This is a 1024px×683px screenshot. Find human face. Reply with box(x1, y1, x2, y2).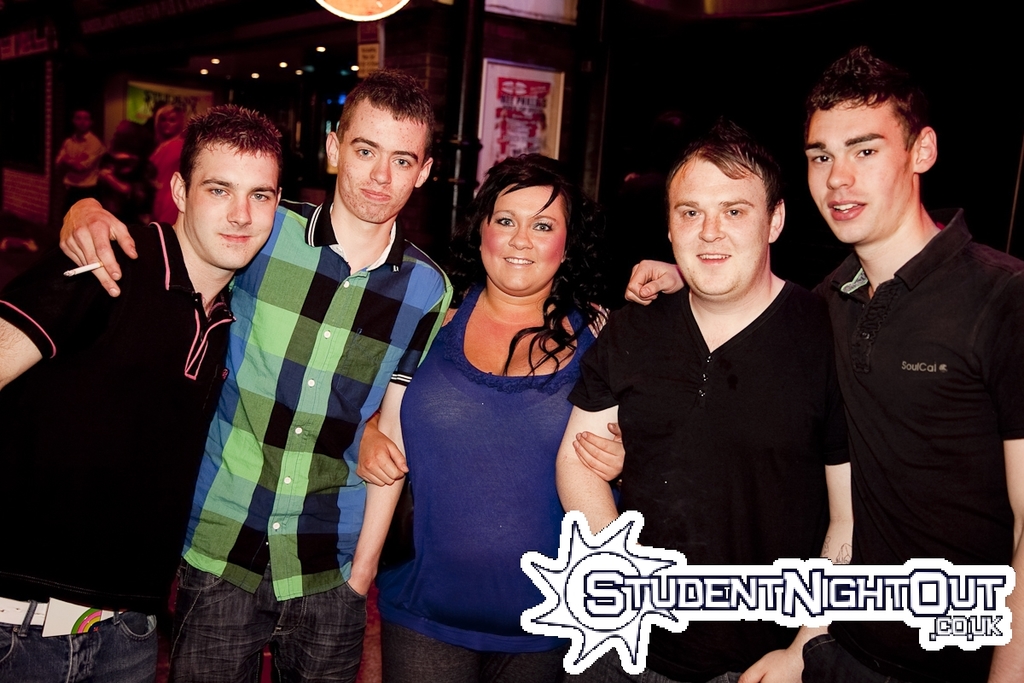
box(666, 154, 769, 295).
